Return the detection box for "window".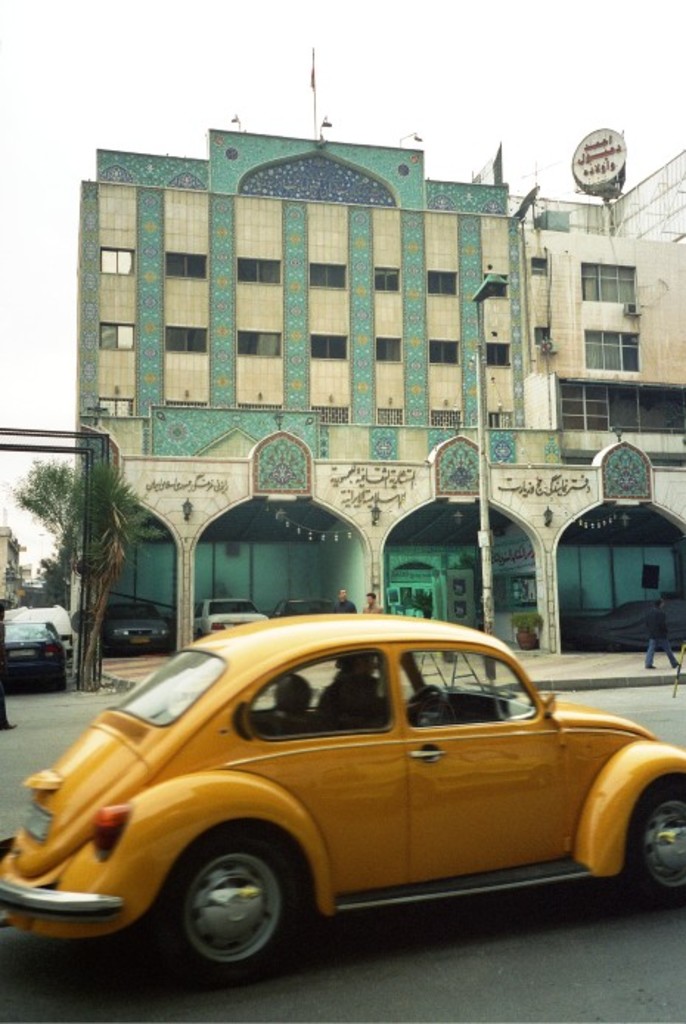
(left=583, top=333, right=642, bottom=373).
